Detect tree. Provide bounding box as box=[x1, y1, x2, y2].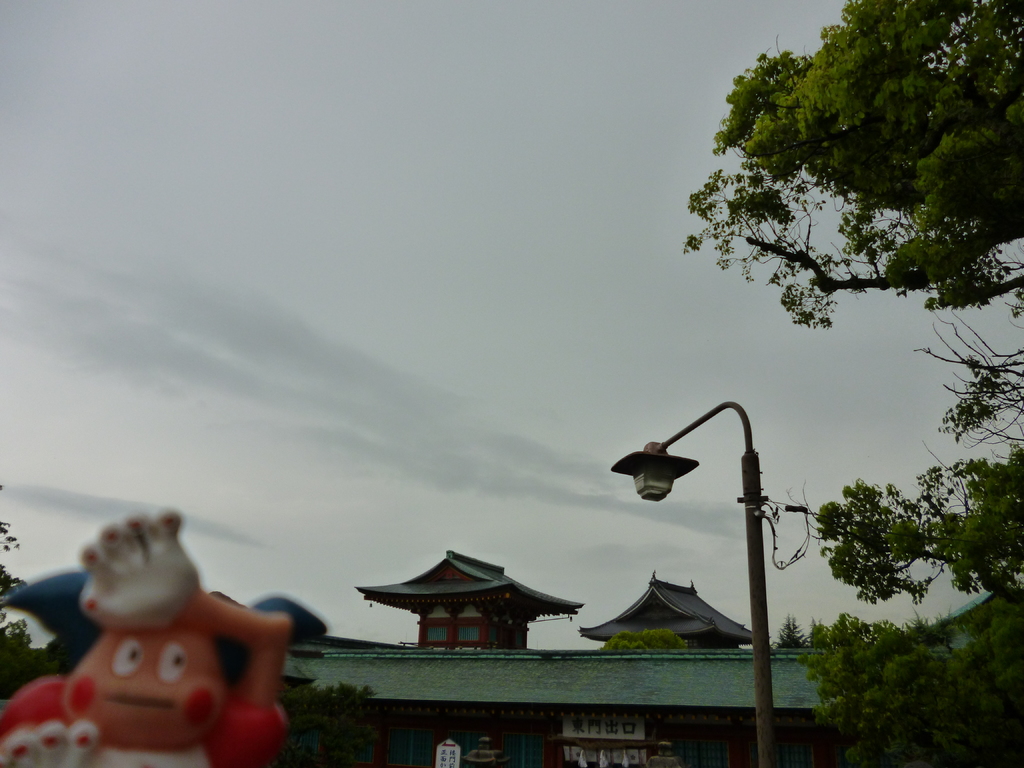
box=[676, 0, 1023, 767].
